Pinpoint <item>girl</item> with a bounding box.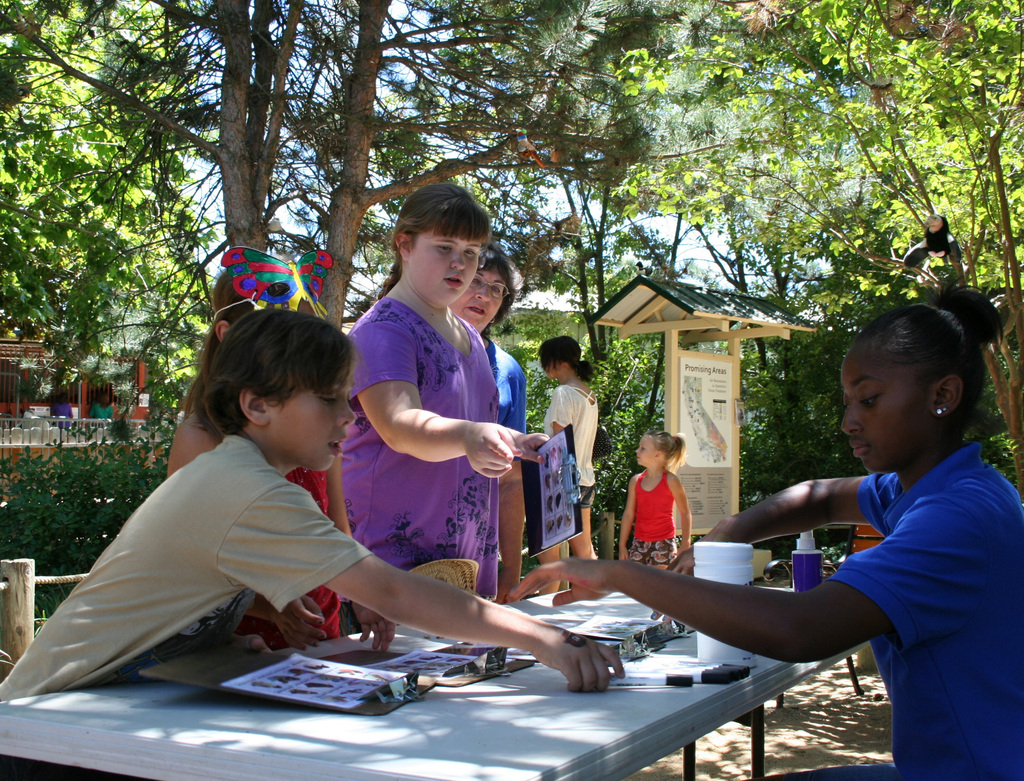
338,182,514,597.
